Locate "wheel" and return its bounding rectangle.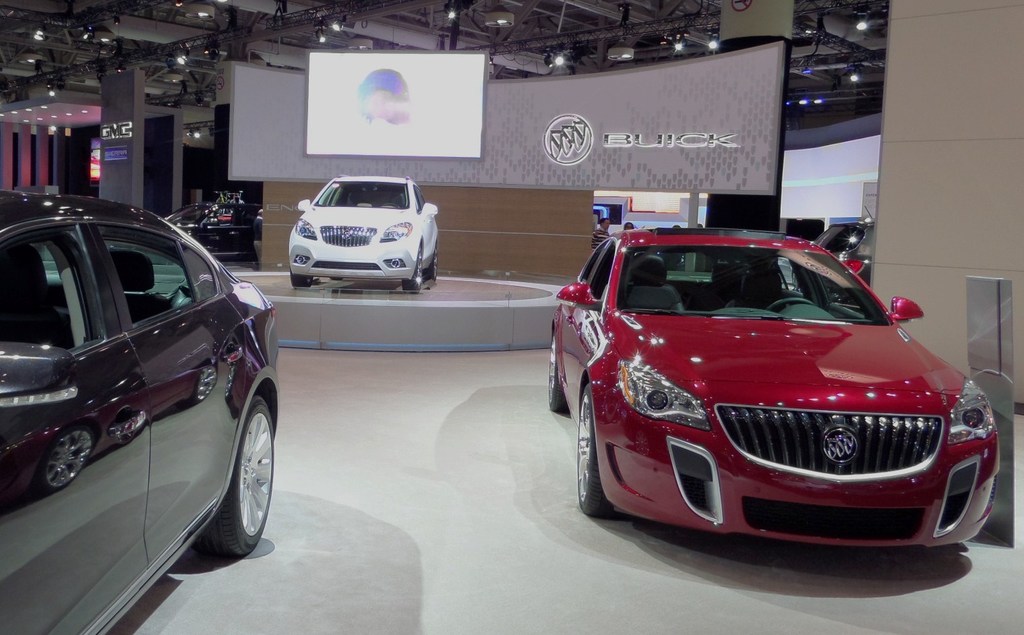
{"left": 290, "top": 267, "right": 315, "bottom": 288}.
